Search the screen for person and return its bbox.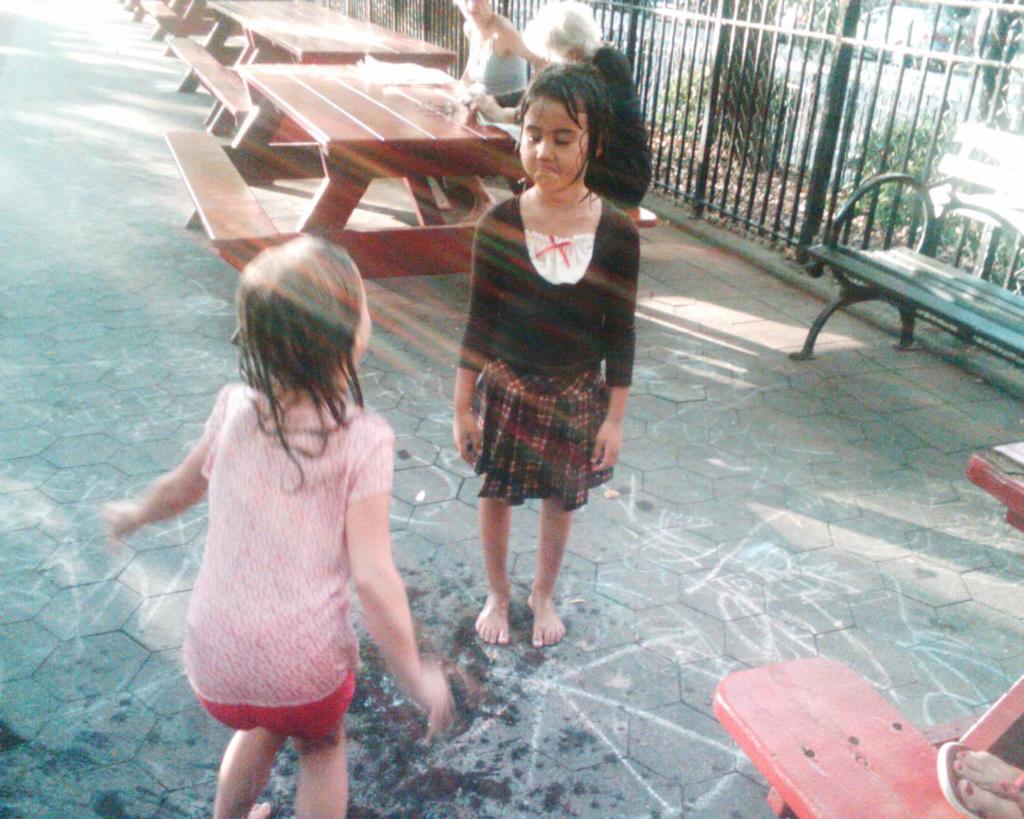
Found: 938/738/1023/818.
